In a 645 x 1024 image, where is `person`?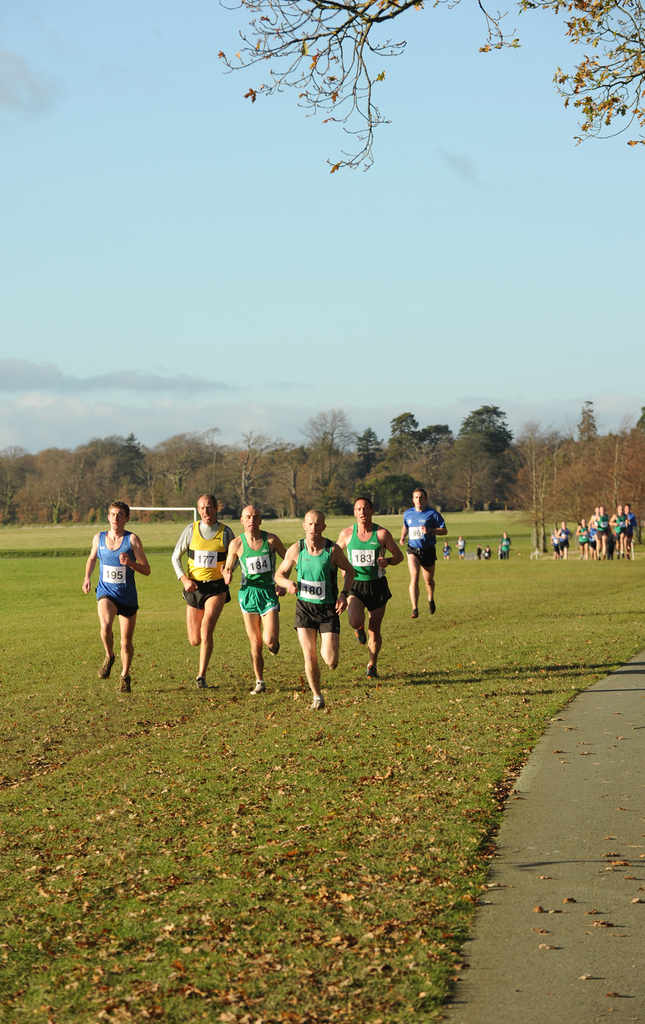
crop(503, 532, 512, 555).
